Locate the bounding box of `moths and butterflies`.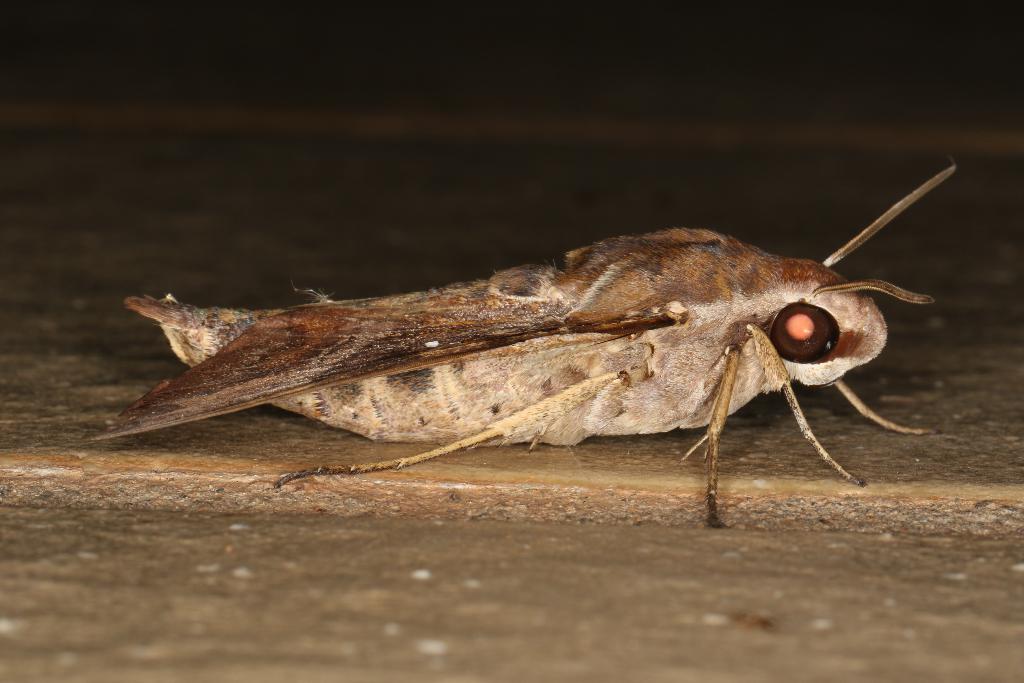
Bounding box: (83,160,961,532).
